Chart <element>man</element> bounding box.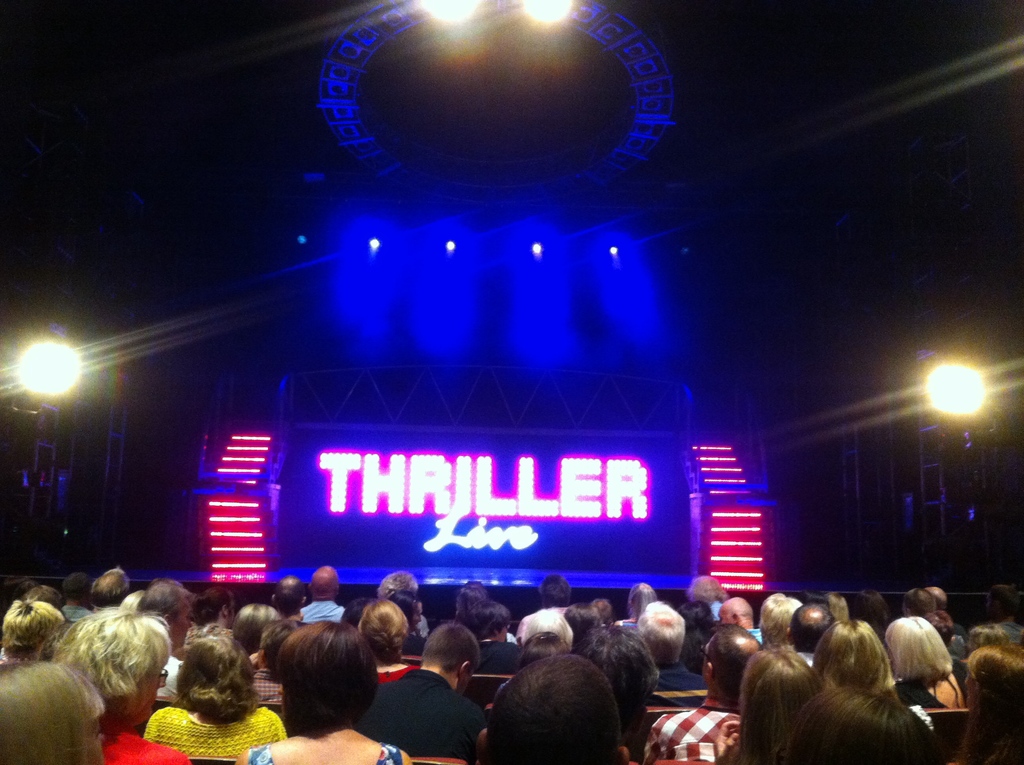
Charted: BBox(251, 617, 303, 702).
